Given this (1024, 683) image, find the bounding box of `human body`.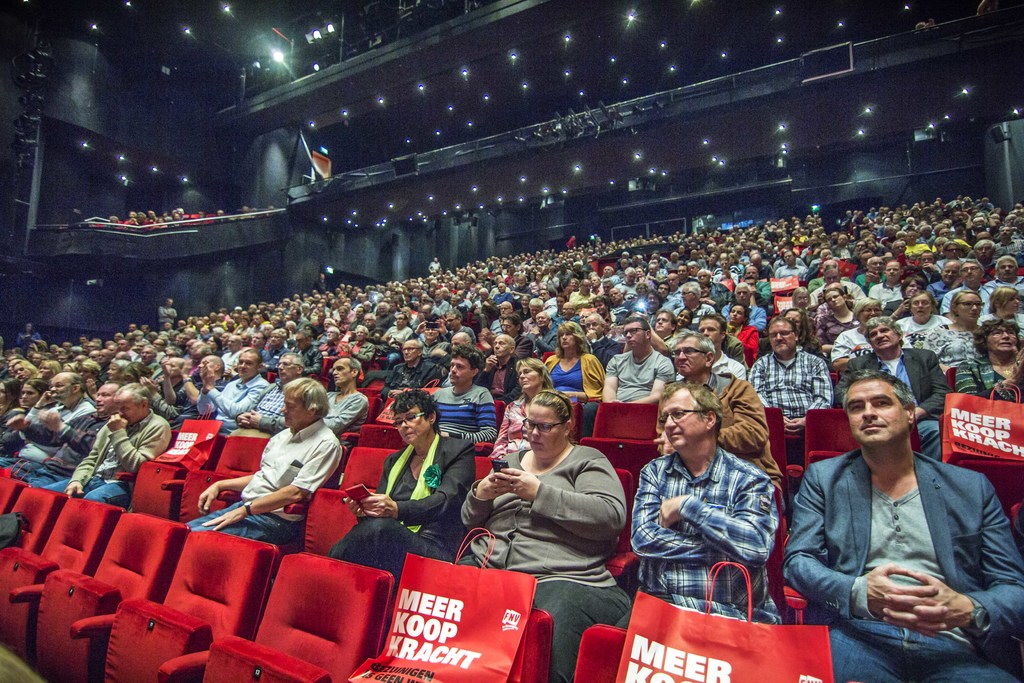
bbox=(775, 351, 993, 662).
